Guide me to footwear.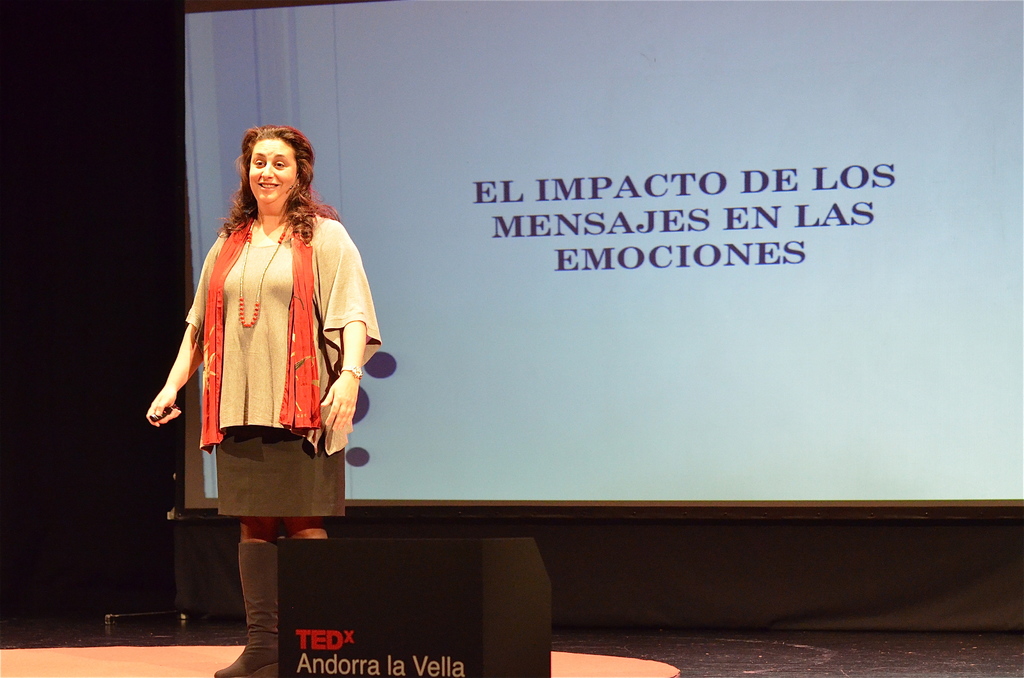
Guidance: bbox(218, 540, 280, 677).
